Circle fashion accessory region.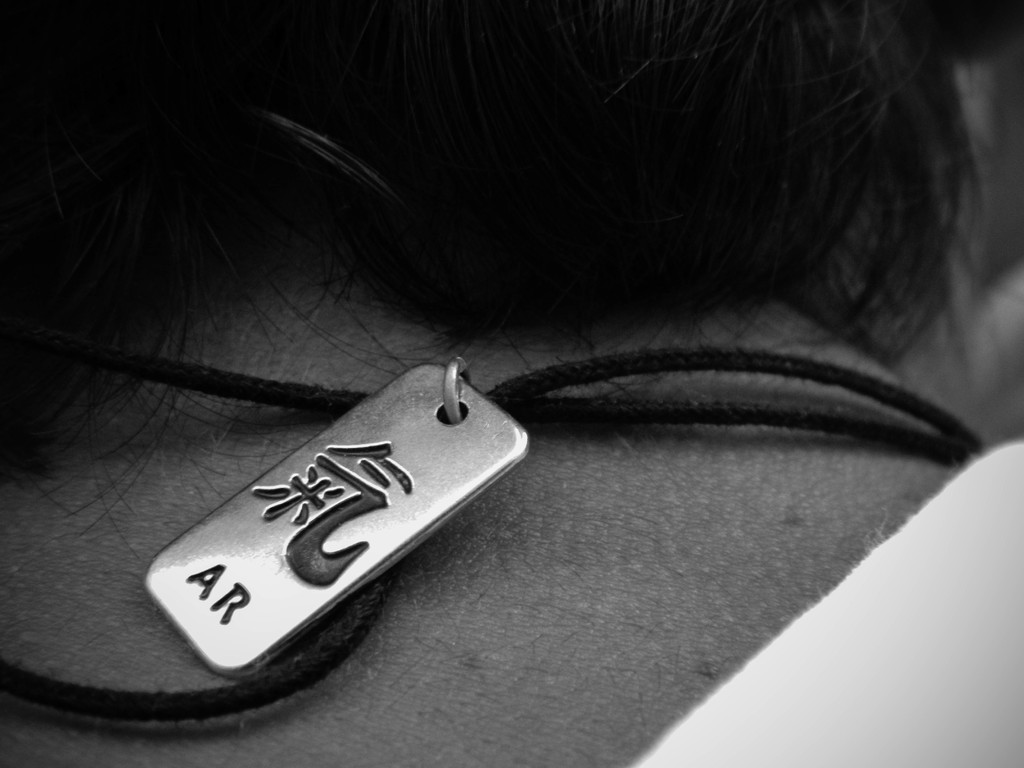
Region: [left=0, top=324, right=988, bottom=724].
